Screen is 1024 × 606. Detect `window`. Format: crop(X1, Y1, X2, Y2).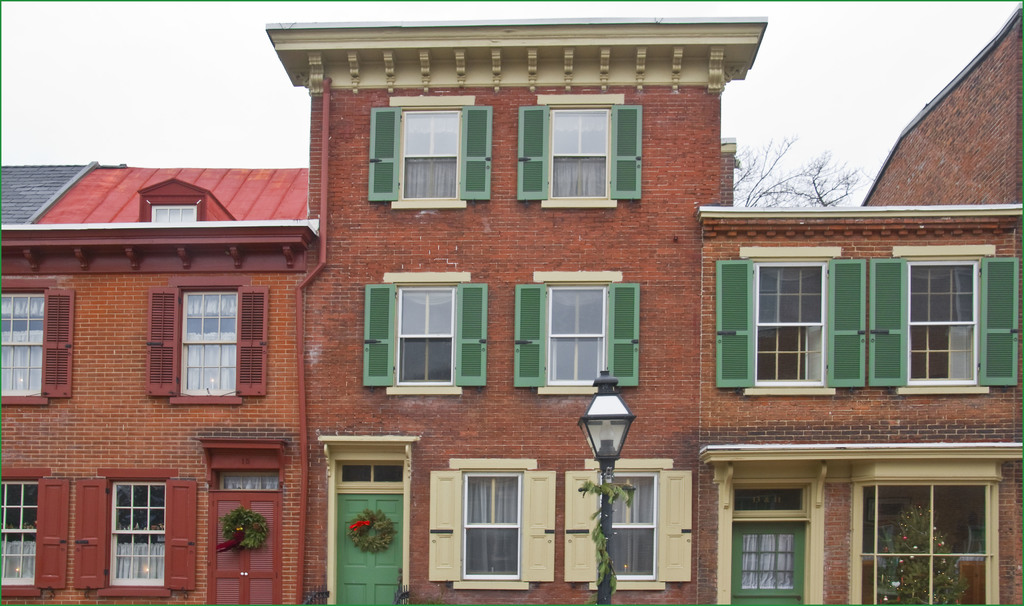
crop(0, 464, 69, 596).
